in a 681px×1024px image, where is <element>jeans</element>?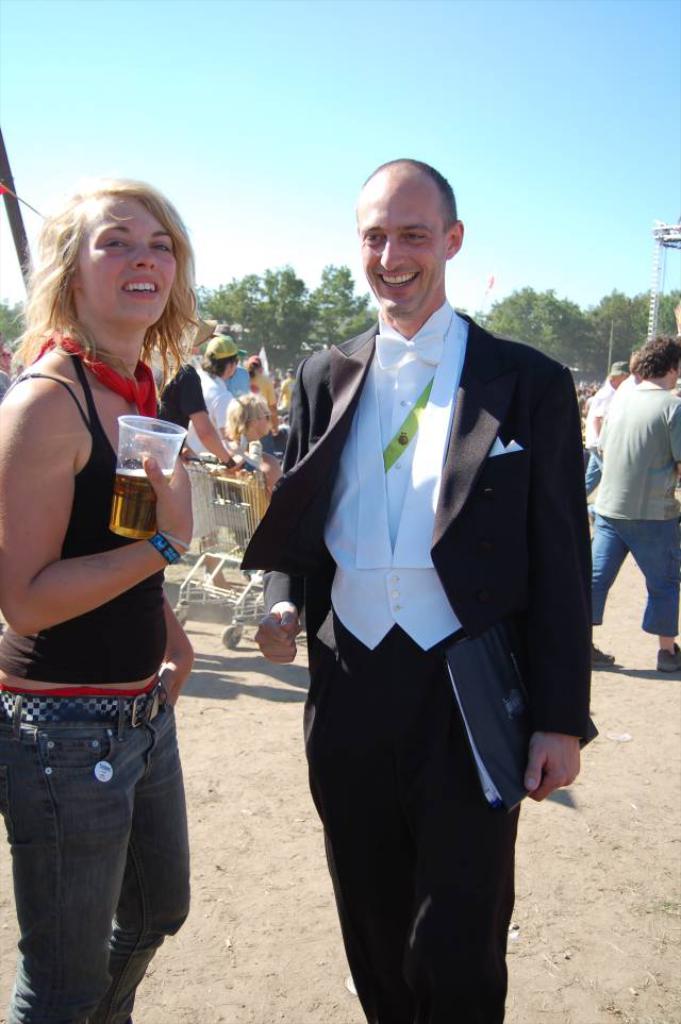
[591, 514, 680, 634].
